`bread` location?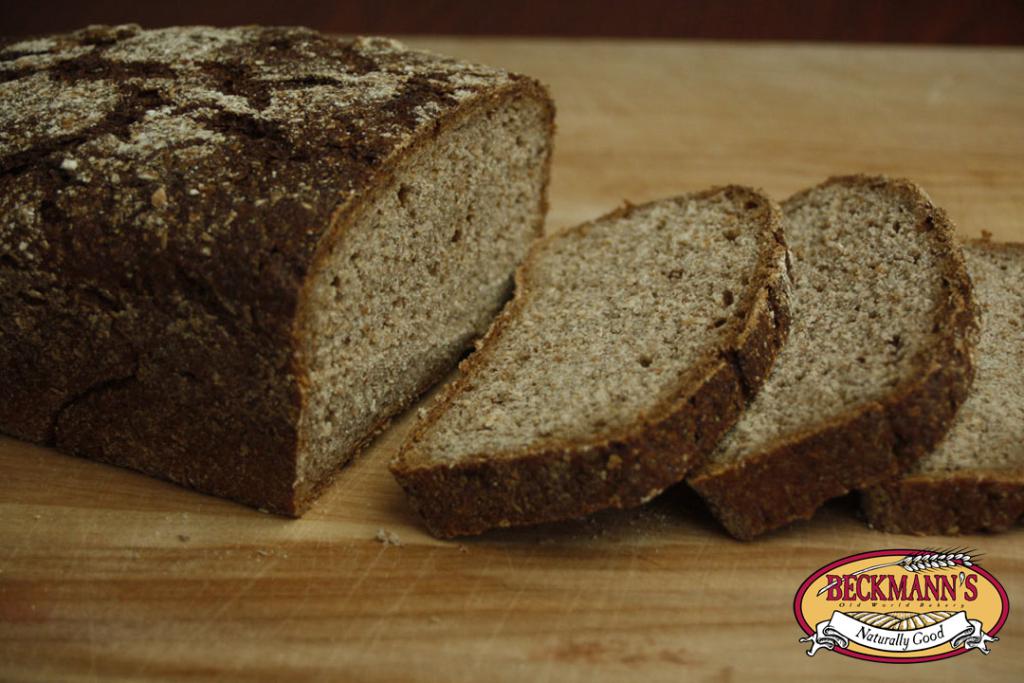
<bbox>869, 232, 1023, 530</bbox>
